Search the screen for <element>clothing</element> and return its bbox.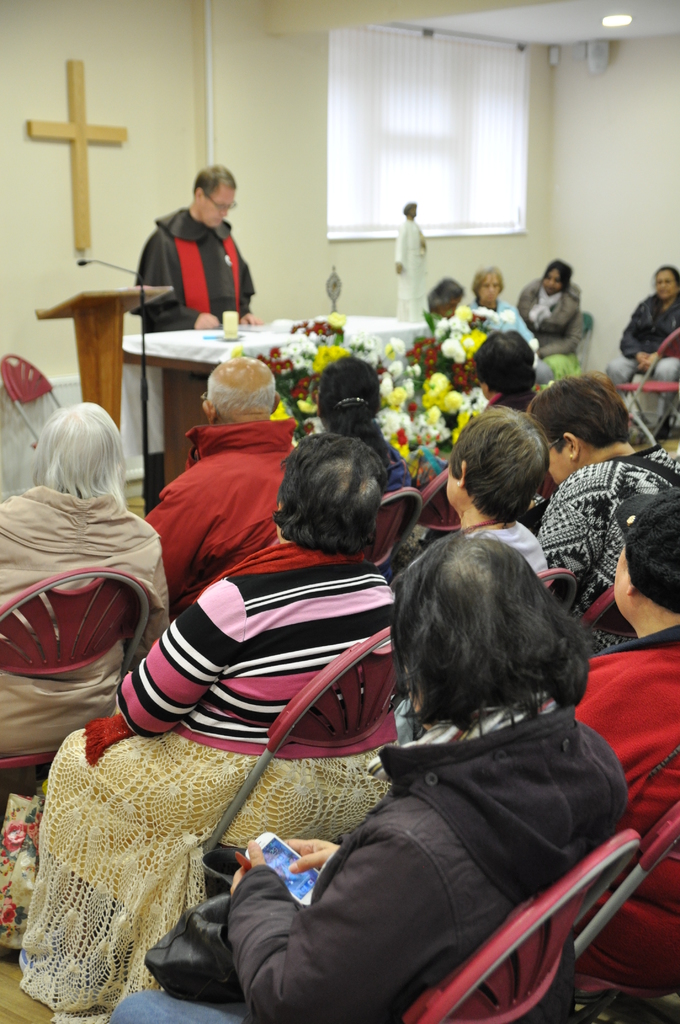
Found: pyautogui.locateOnScreen(516, 276, 591, 381).
